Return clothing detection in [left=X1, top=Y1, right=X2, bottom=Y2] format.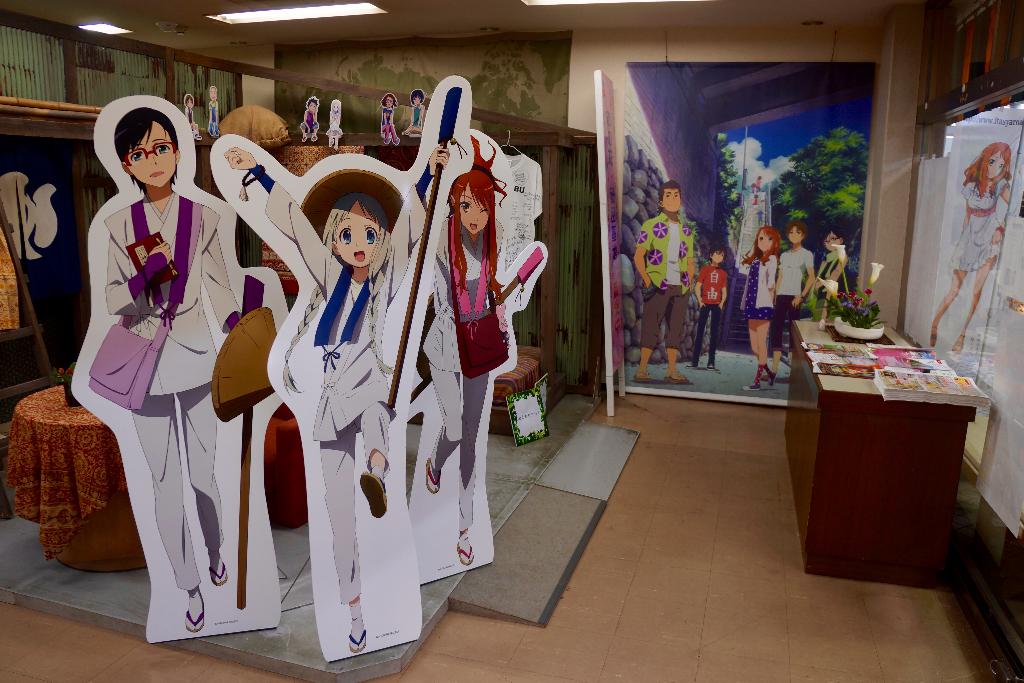
[left=189, top=110, right=193, bottom=126].
